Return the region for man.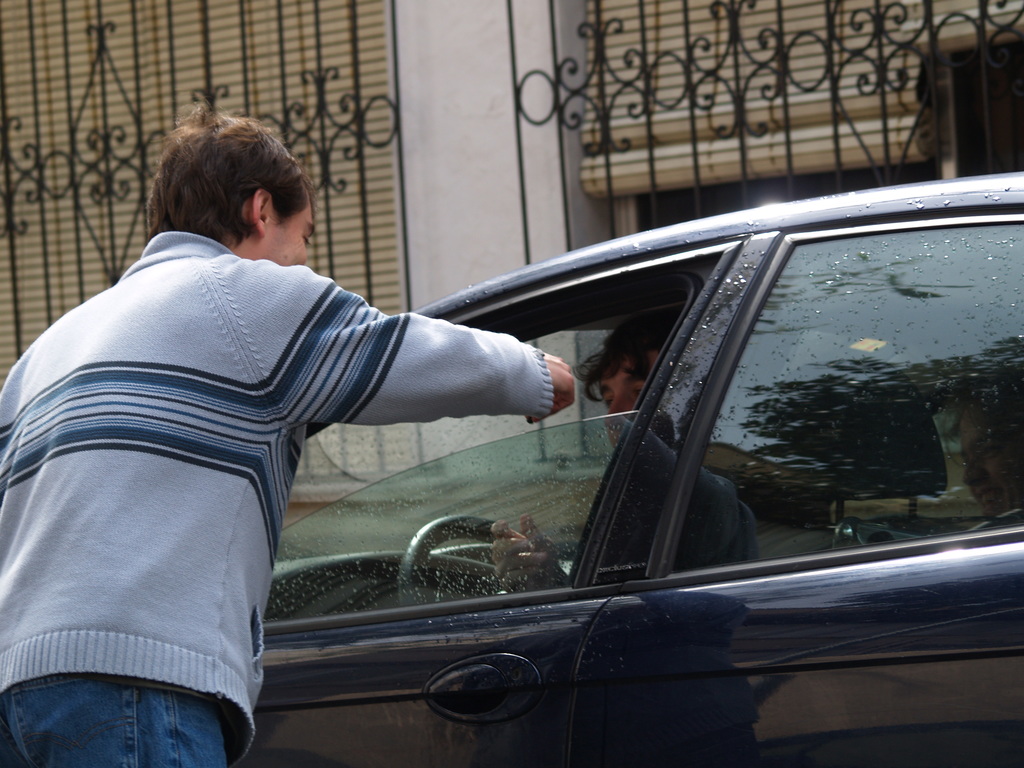
detection(0, 97, 584, 766).
